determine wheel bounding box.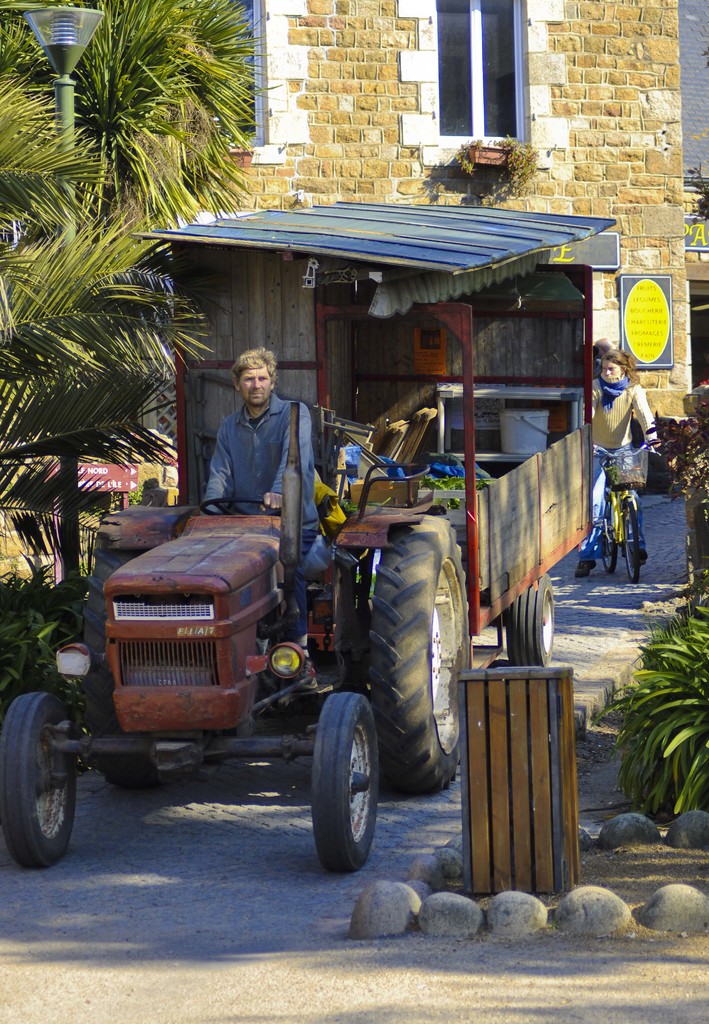
Determined: rect(315, 690, 382, 881).
